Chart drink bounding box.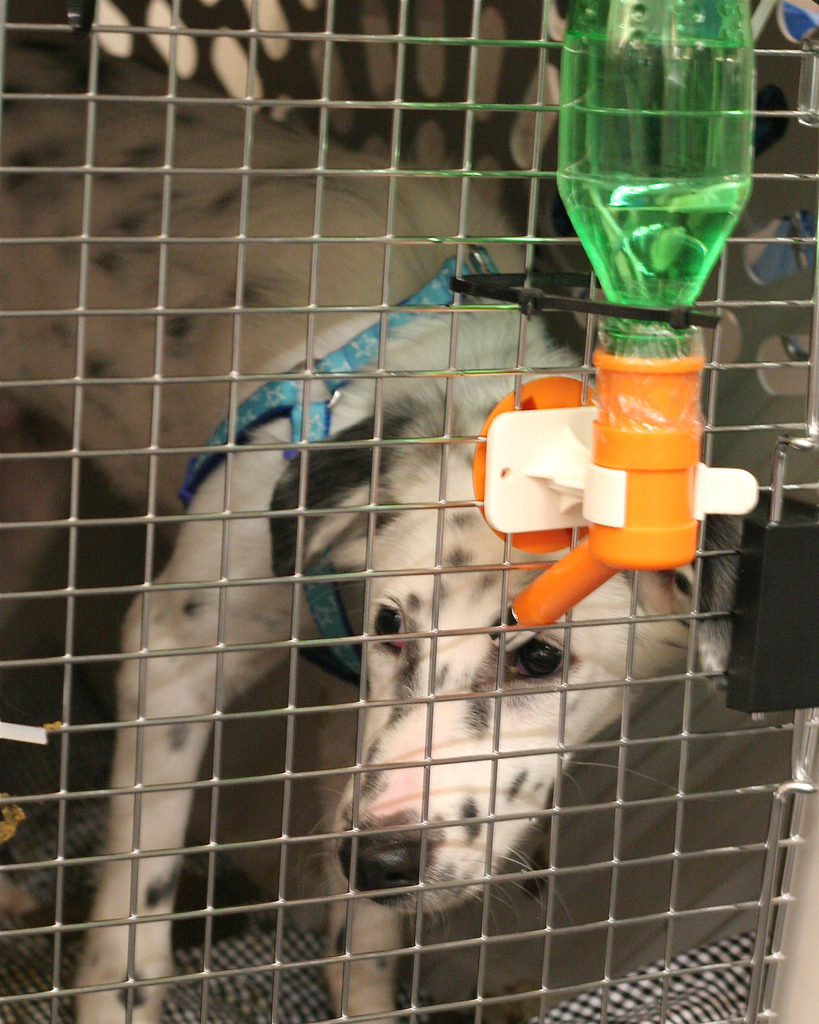
Charted: x1=528 y1=13 x2=770 y2=404.
